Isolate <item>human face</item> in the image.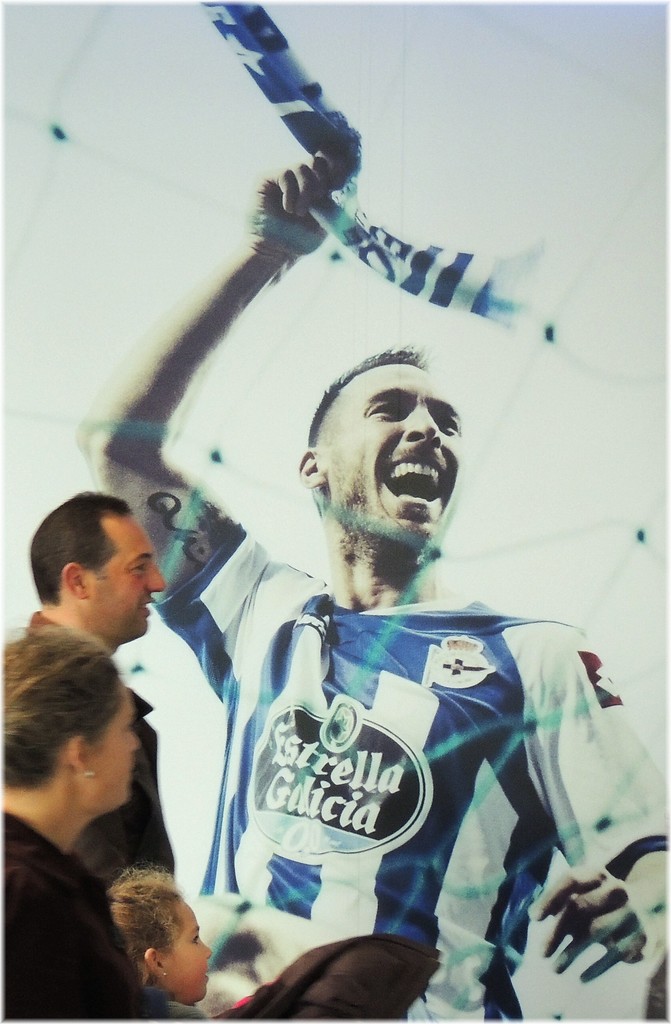
Isolated region: x1=89 y1=673 x2=145 y2=801.
